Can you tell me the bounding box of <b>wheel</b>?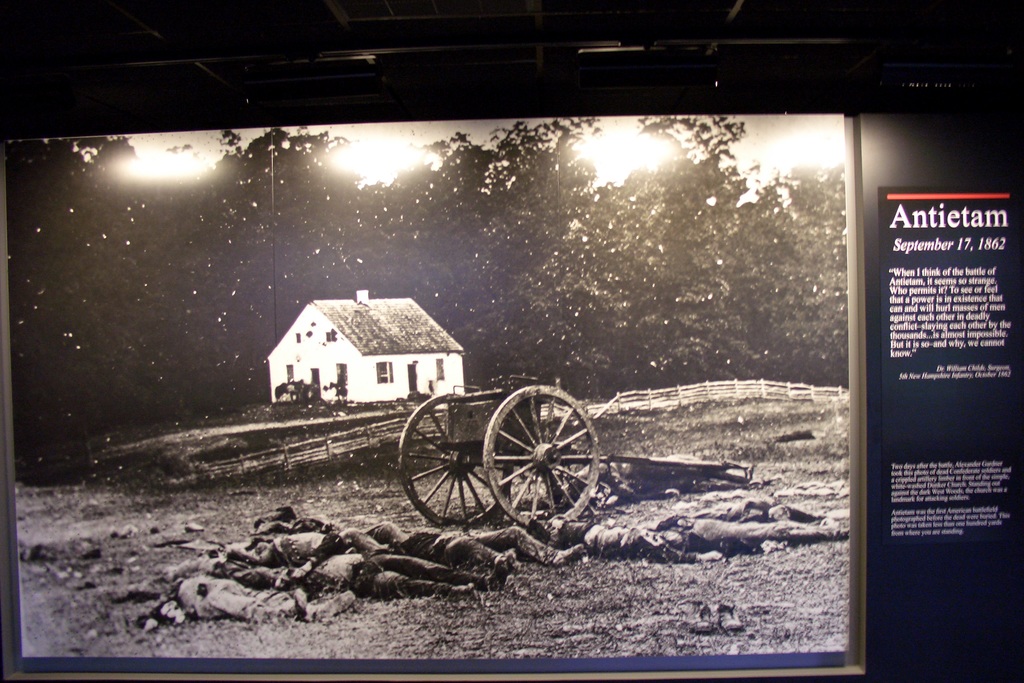
bbox=[395, 388, 506, 525].
